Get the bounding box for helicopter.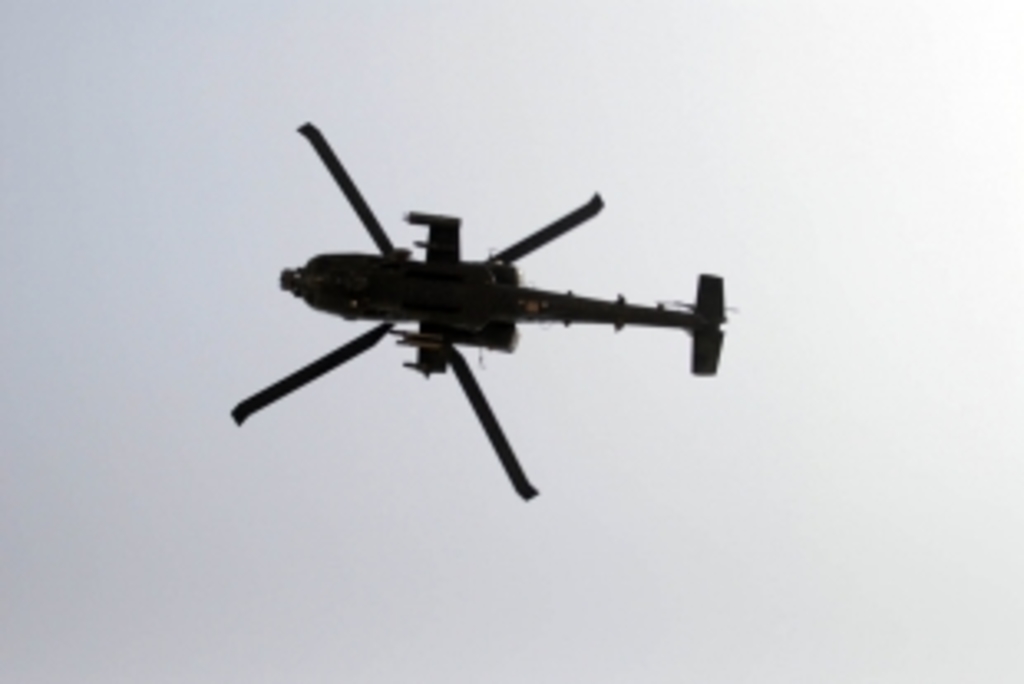
bbox=[241, 112, 737, 515].
